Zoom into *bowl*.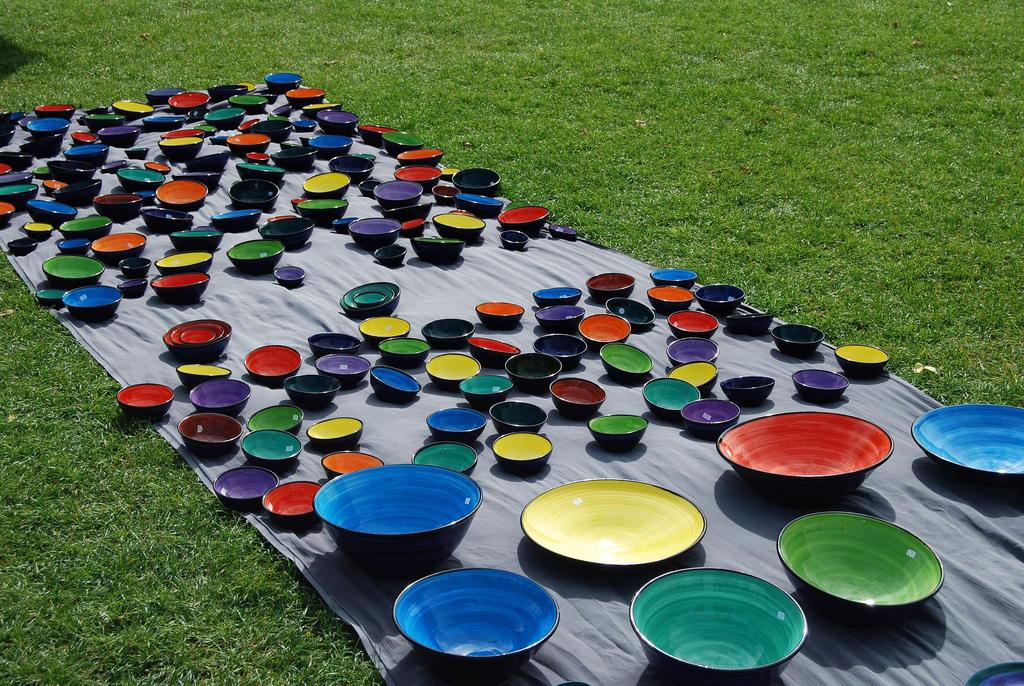
Zoom target: left=278, top=142, right=302, bottom=149.
